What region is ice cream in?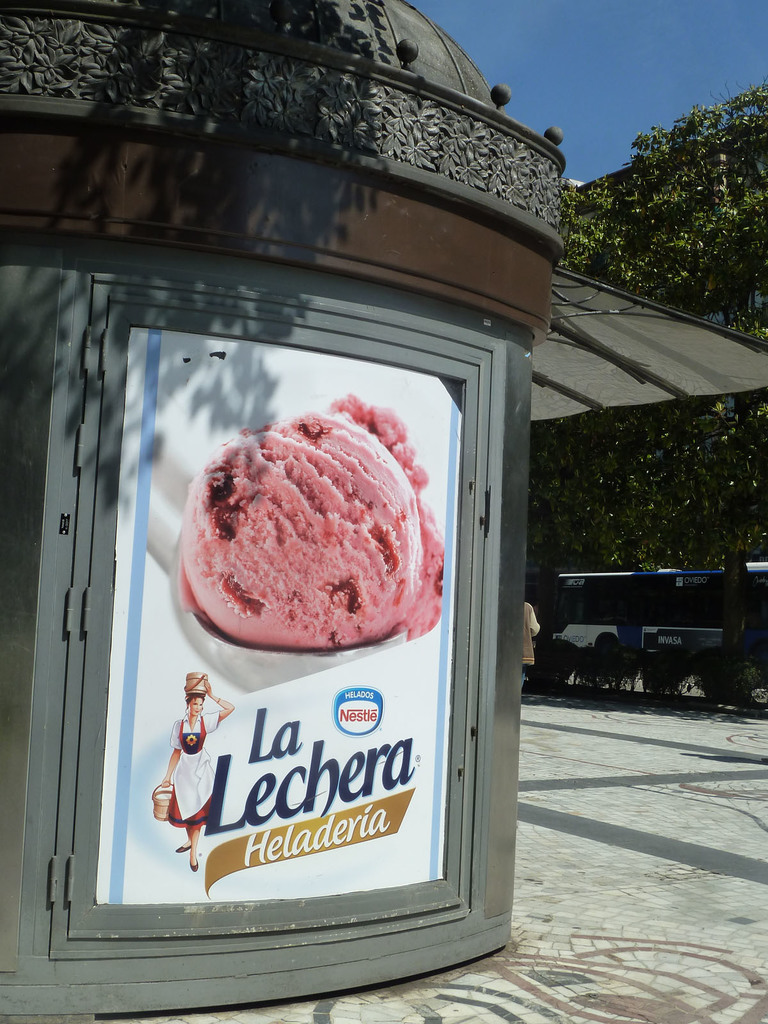
<region>169, 401, 463, 664</region>.
